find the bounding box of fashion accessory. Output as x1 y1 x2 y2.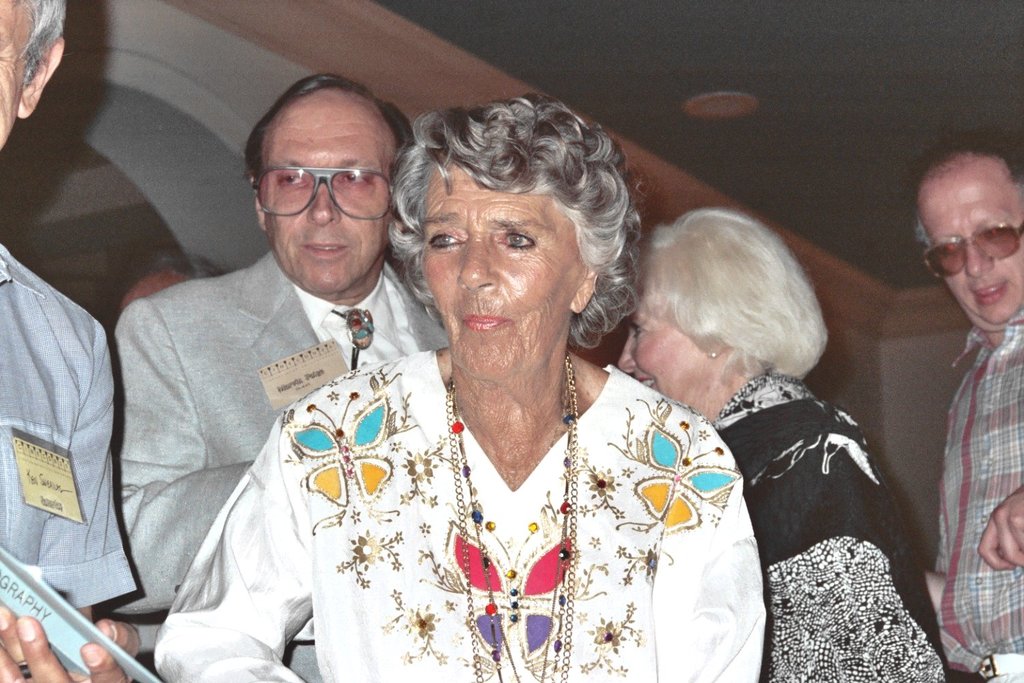
916 219 1023 283.
